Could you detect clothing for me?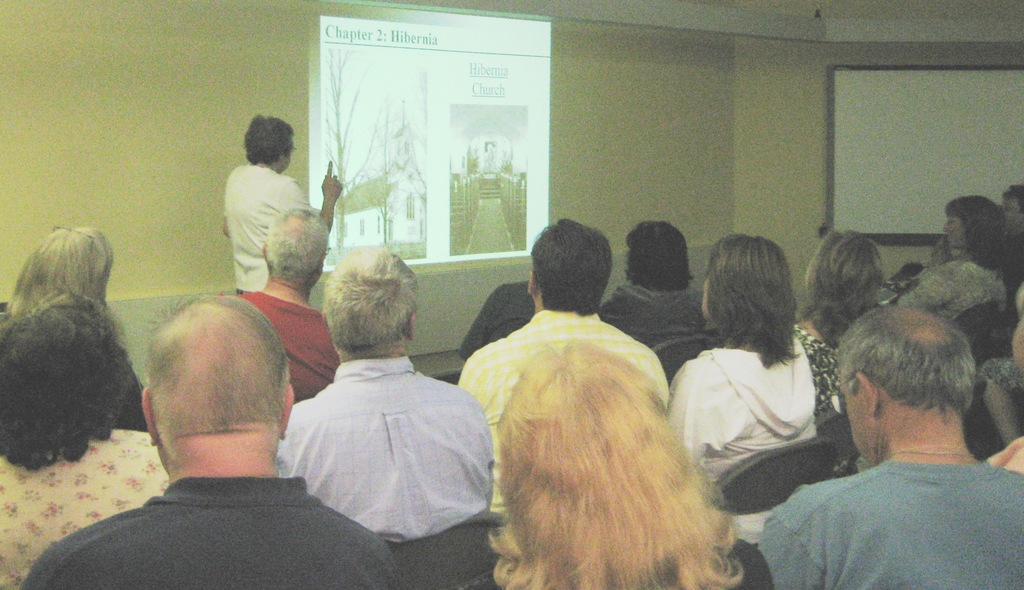
Detection result: <bbox>0, 418, 172, 588</bbox>.
